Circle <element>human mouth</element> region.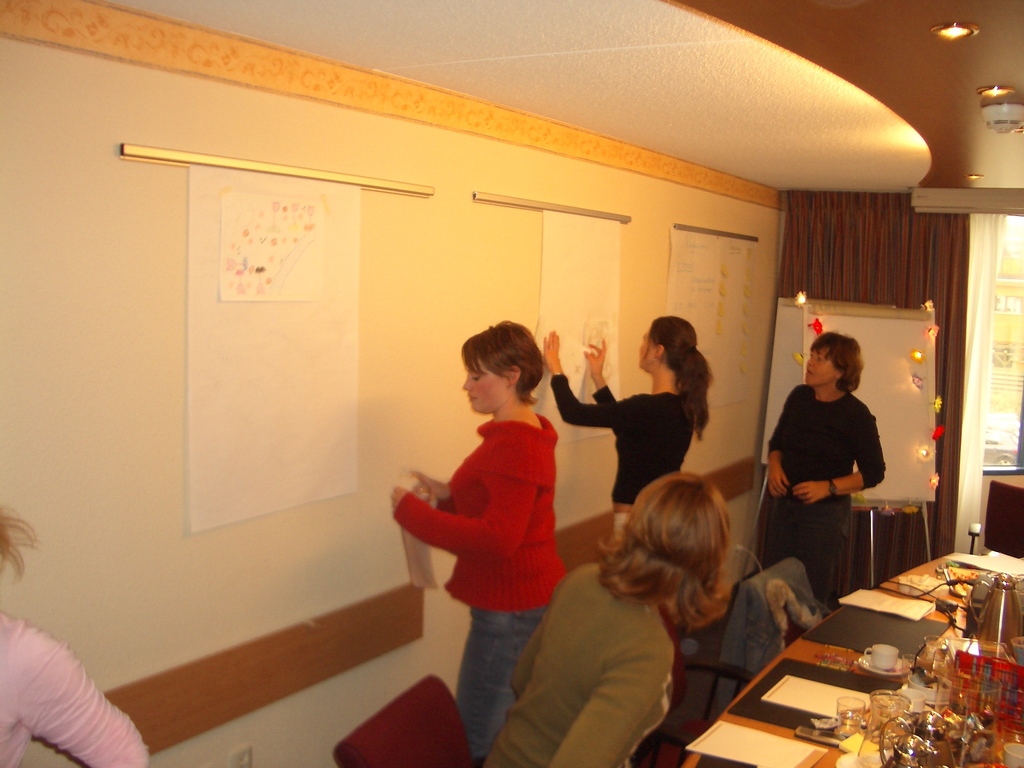
Region: detection(467, 394, 476, 405).
